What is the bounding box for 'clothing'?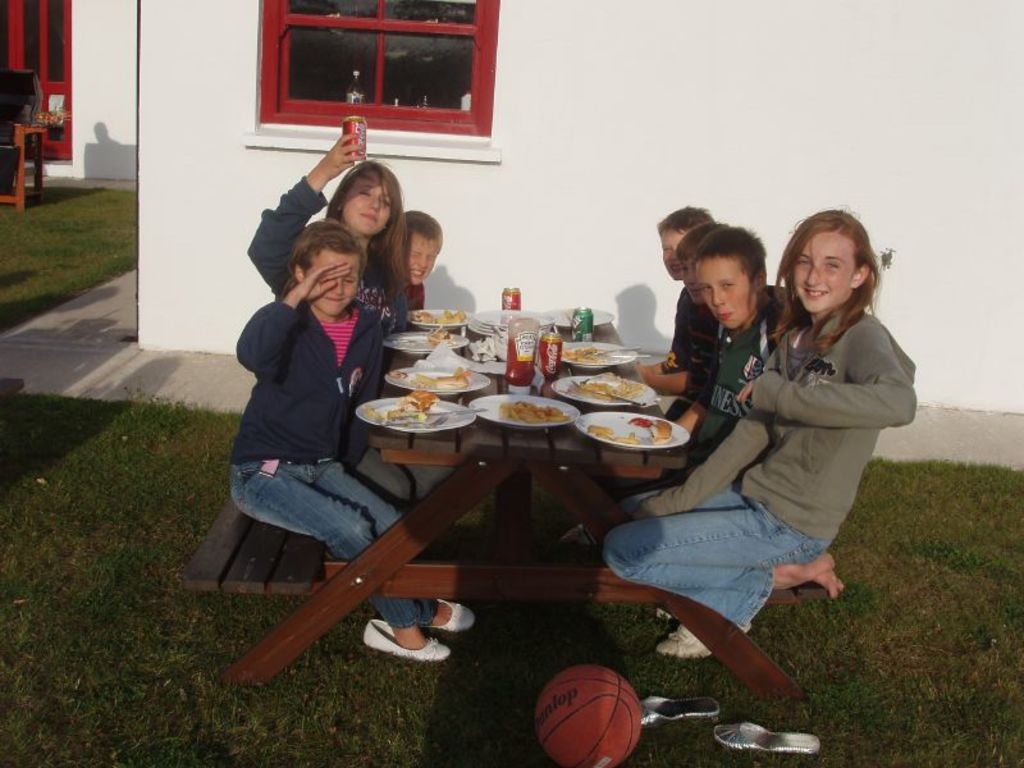
[x1=232, y1=294, x2=443, y2=628].
